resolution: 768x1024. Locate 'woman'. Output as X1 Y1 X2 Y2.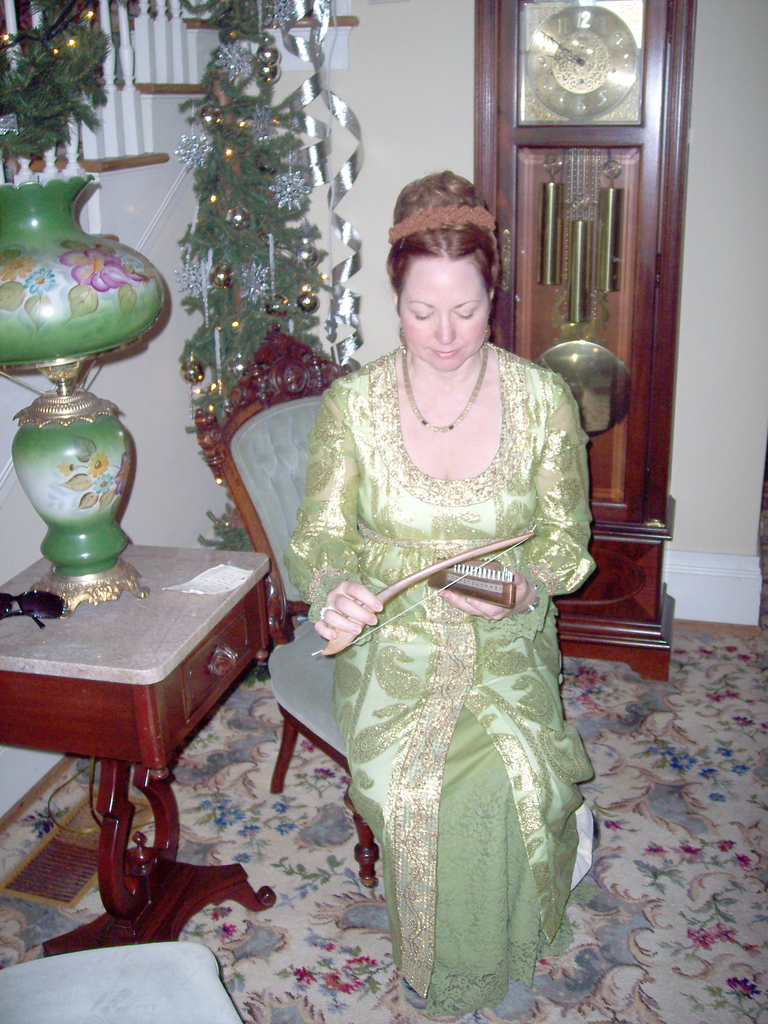
289 163 594 1023.
